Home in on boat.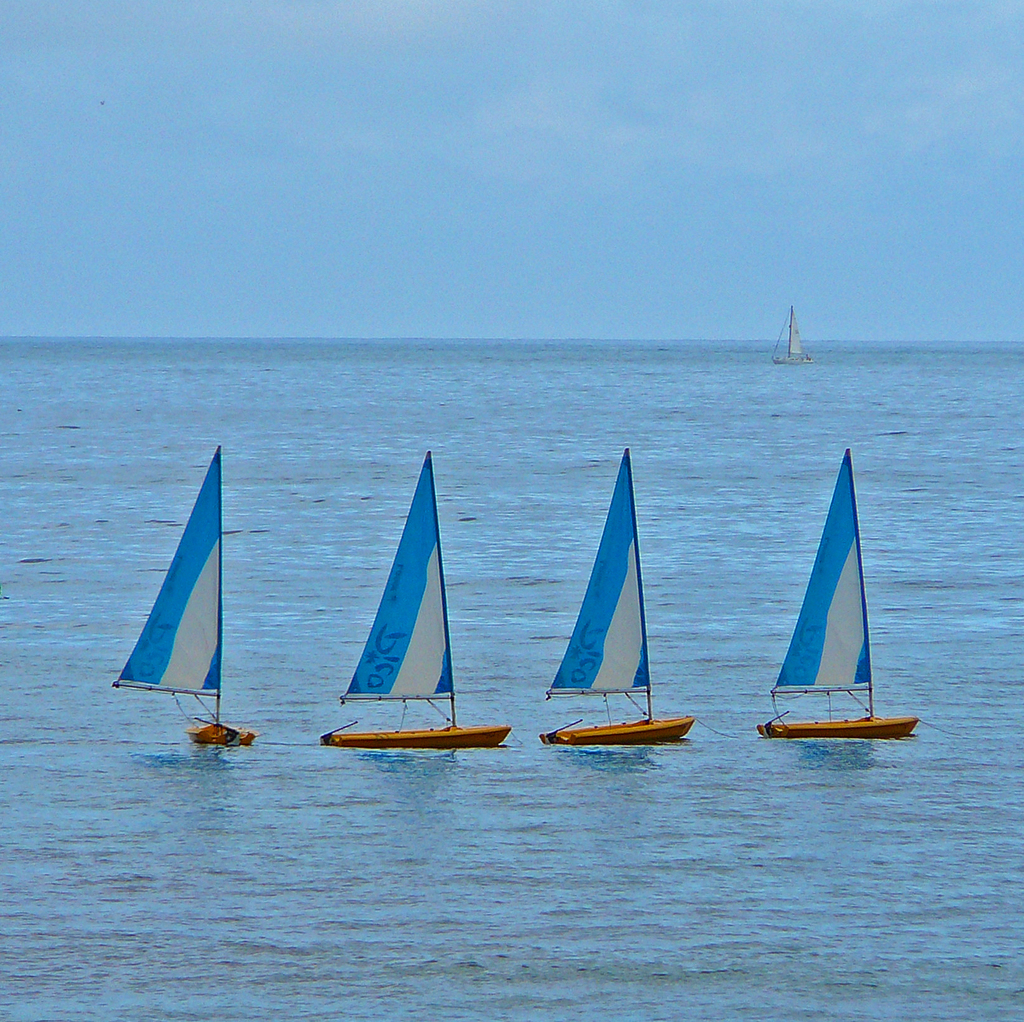
Homed in at <bbox>333, 460, 507, 768</bbox>.
